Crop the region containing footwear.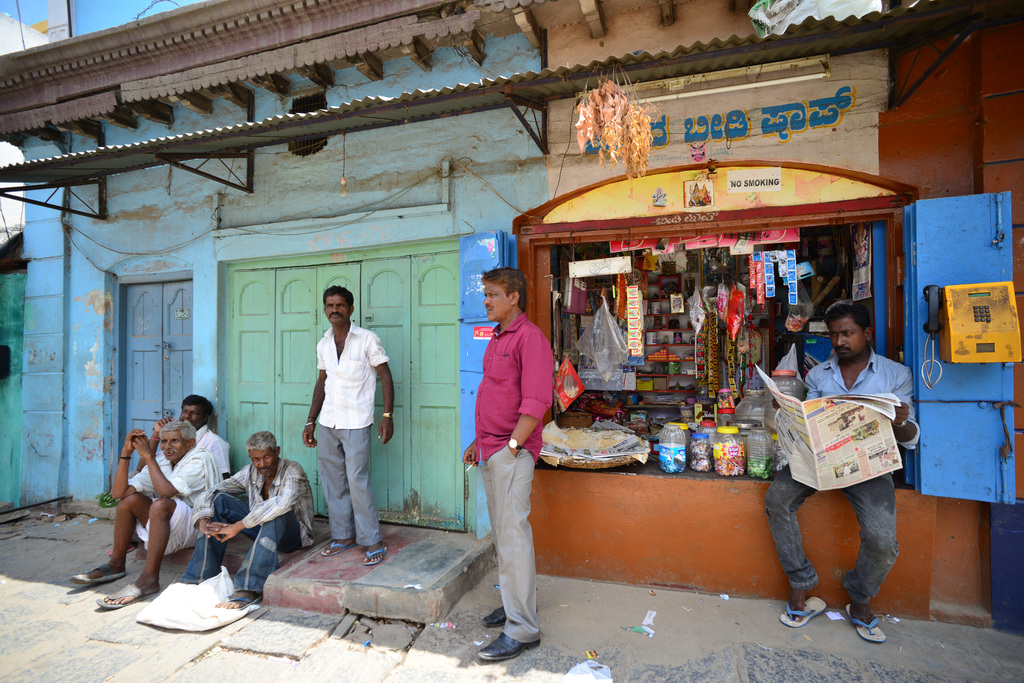
Crop region: [x1=110, y1=543, x2=132, y2=555].
